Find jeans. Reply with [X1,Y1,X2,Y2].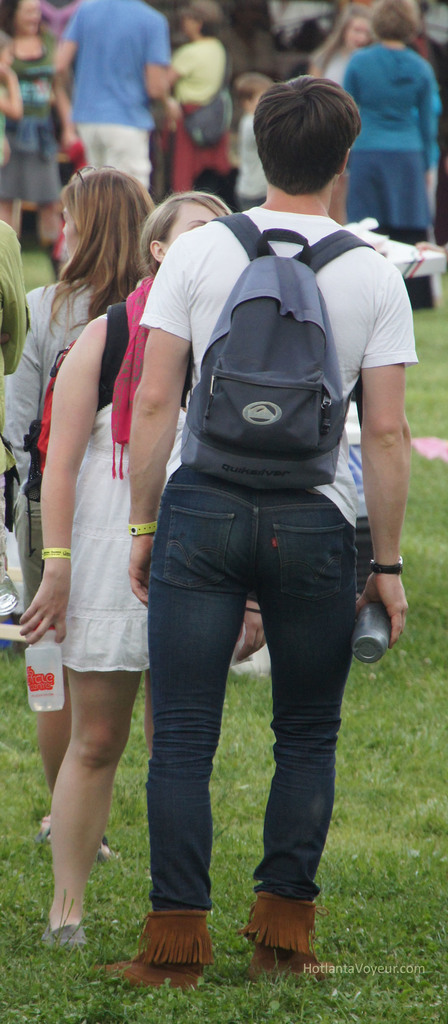
[144,462,369,931].
